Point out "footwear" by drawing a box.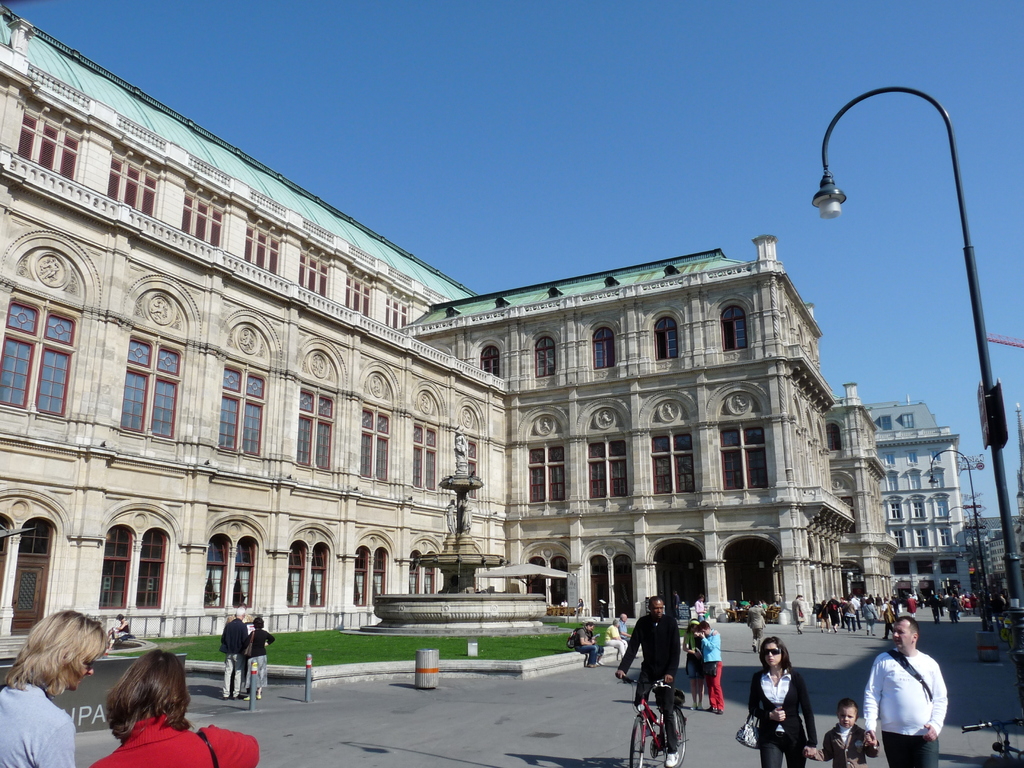
left=717, top=707, right=722, bottom=716.
